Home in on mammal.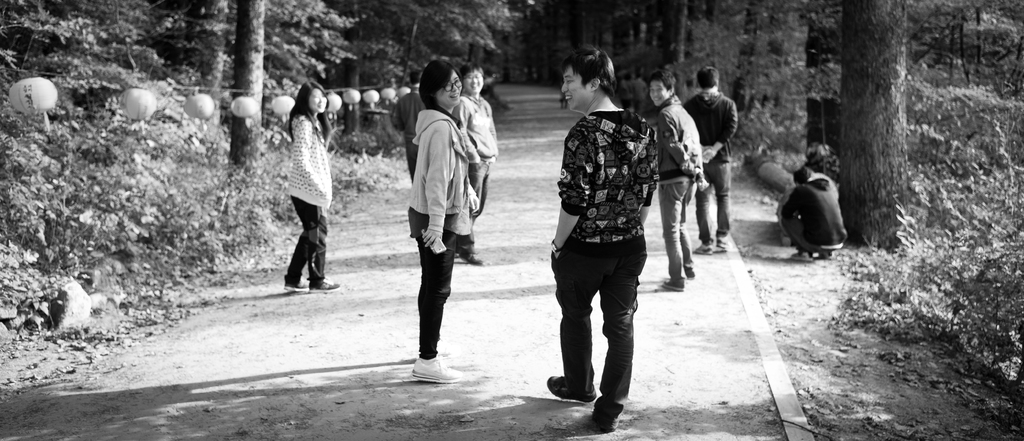
Homed in at <box>543,81,663,410</box>.
